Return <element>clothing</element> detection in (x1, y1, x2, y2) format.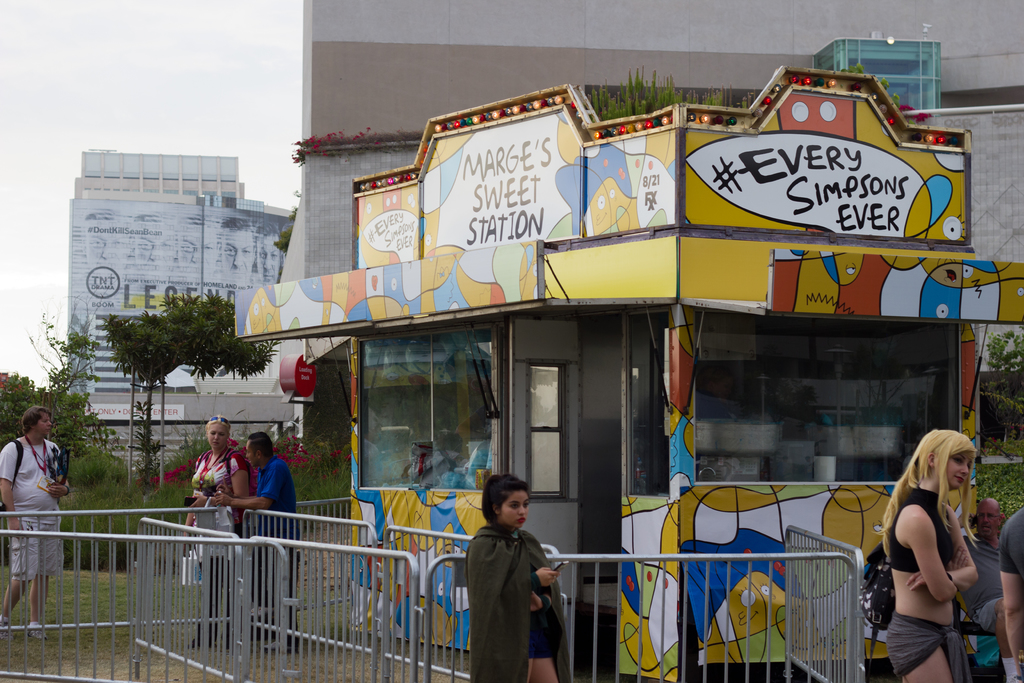
(995, 498, 1023, 663).
